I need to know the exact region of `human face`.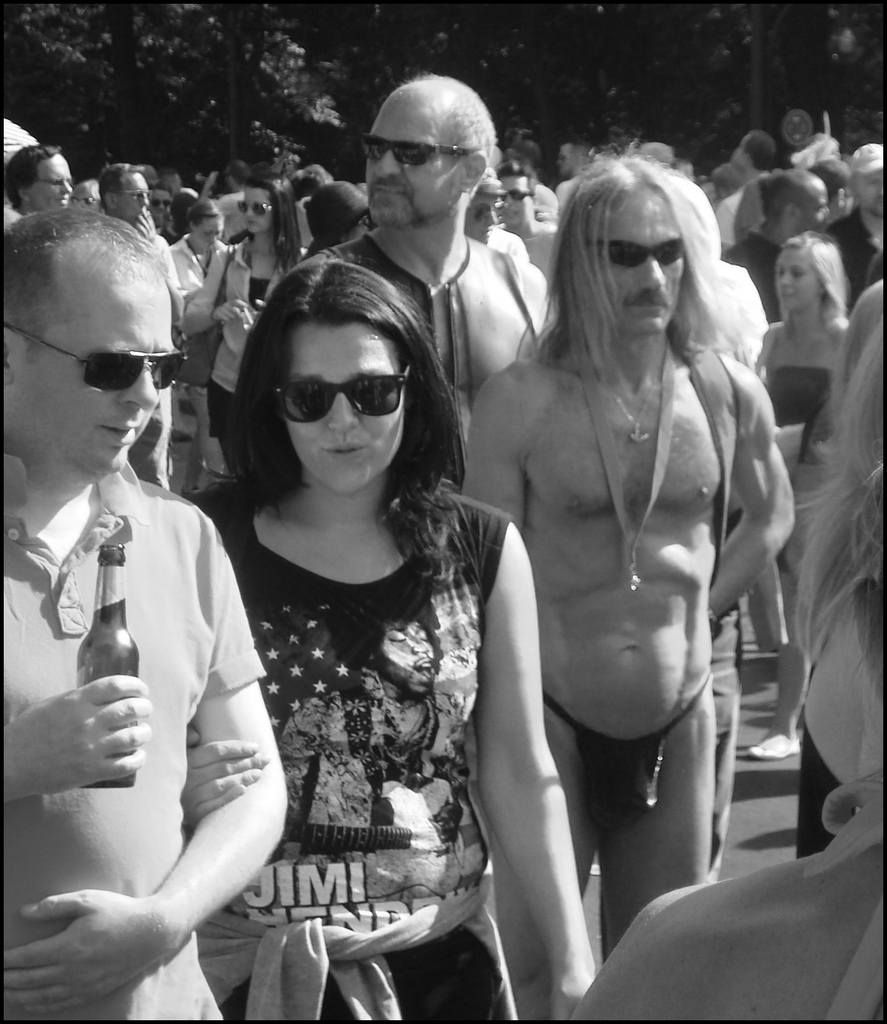
Region: 285/324/403/493.
